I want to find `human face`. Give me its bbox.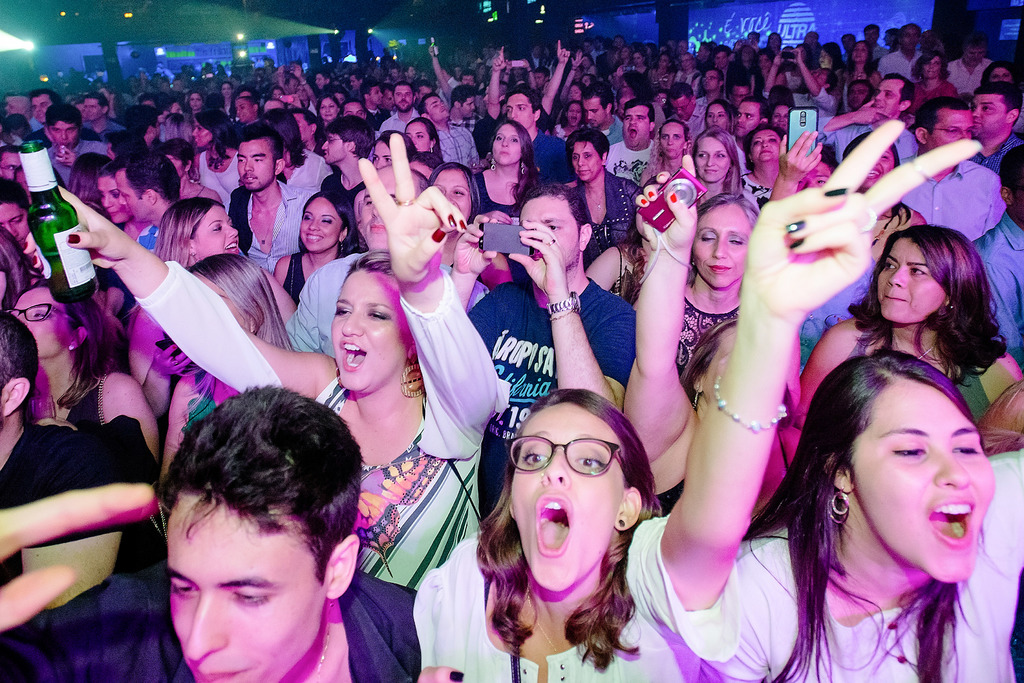
box=[756, 52, 771, 73].
